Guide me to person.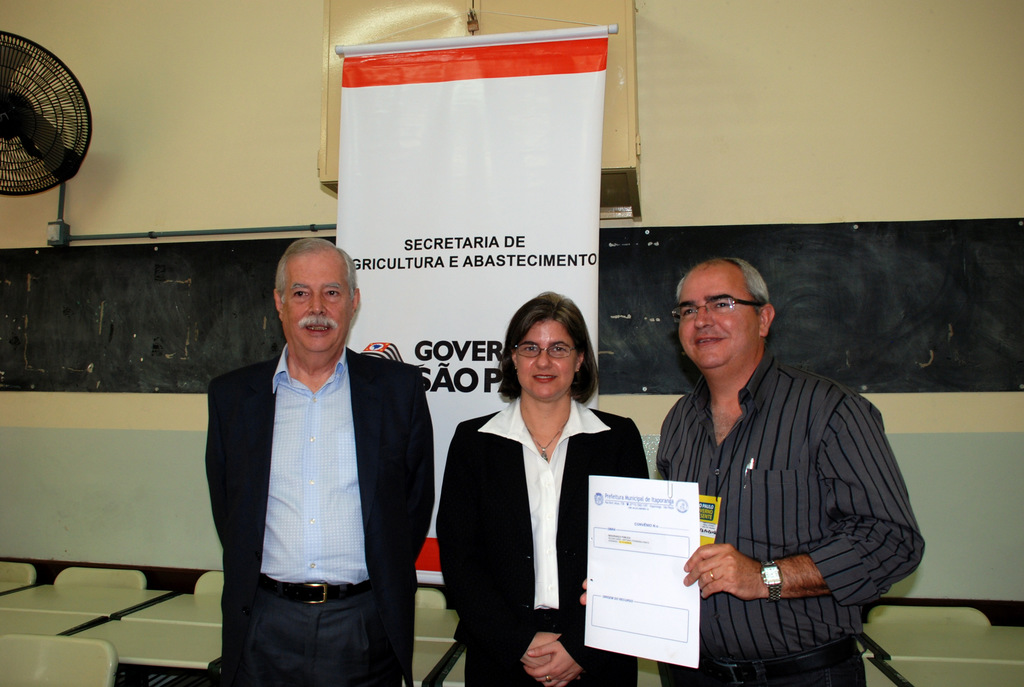
Guidance: (200, 238, 440, 686).
